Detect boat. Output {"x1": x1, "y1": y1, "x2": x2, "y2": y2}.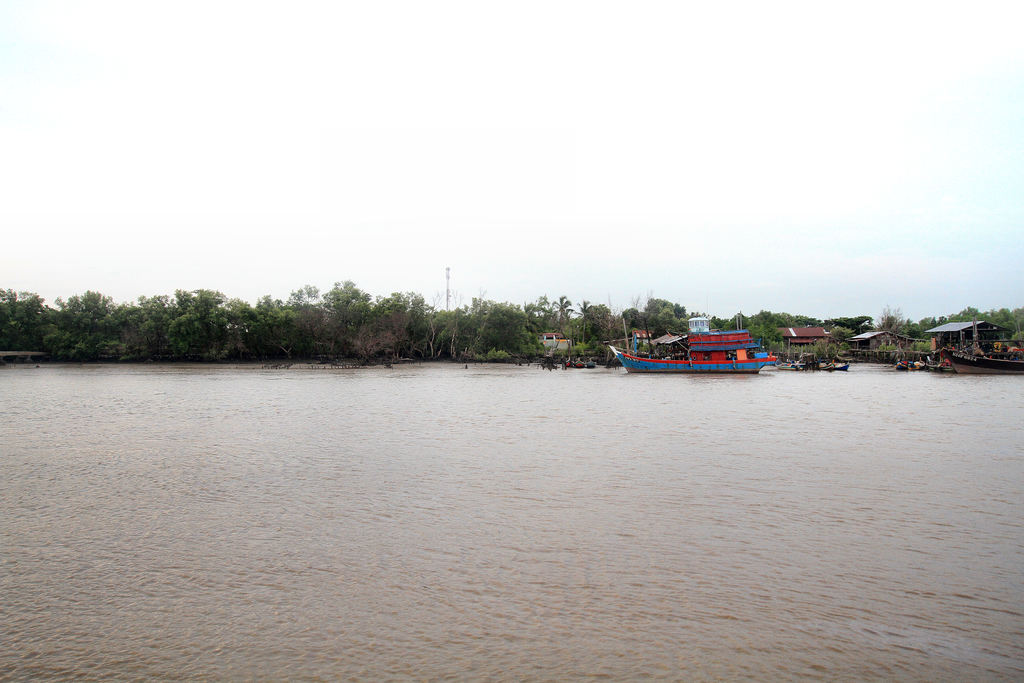
{"x1": 774, "y1": 356, "x2": 808, "y2": 370}.
